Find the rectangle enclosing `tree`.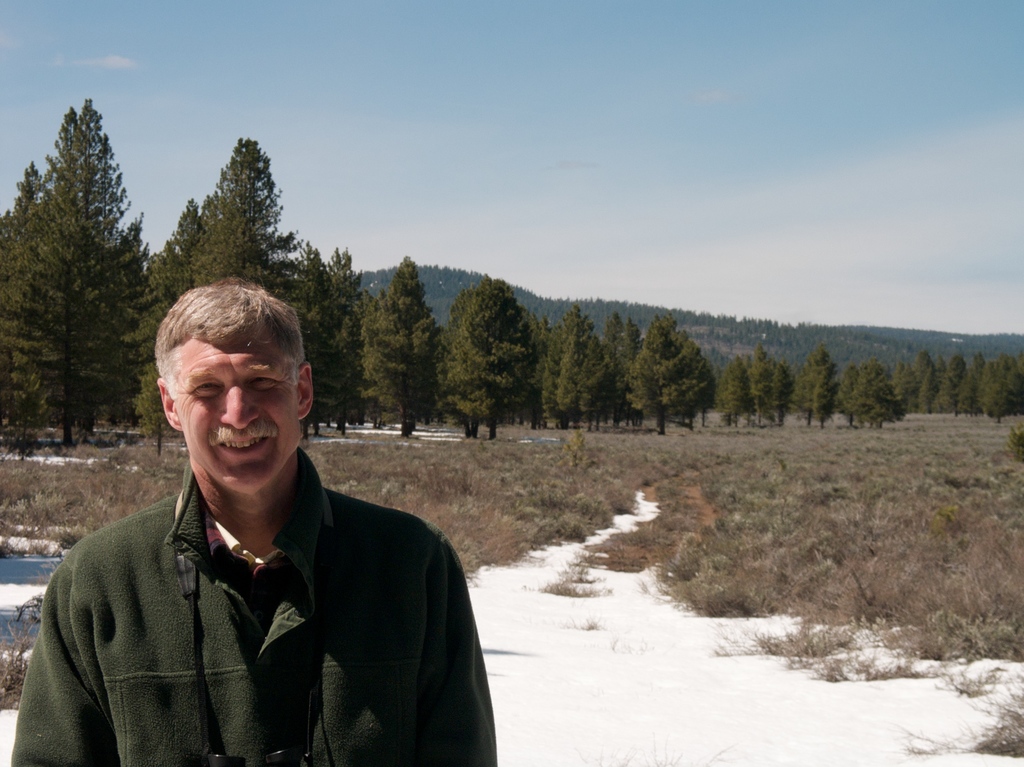
Rect(436, 277, 525, 428).
